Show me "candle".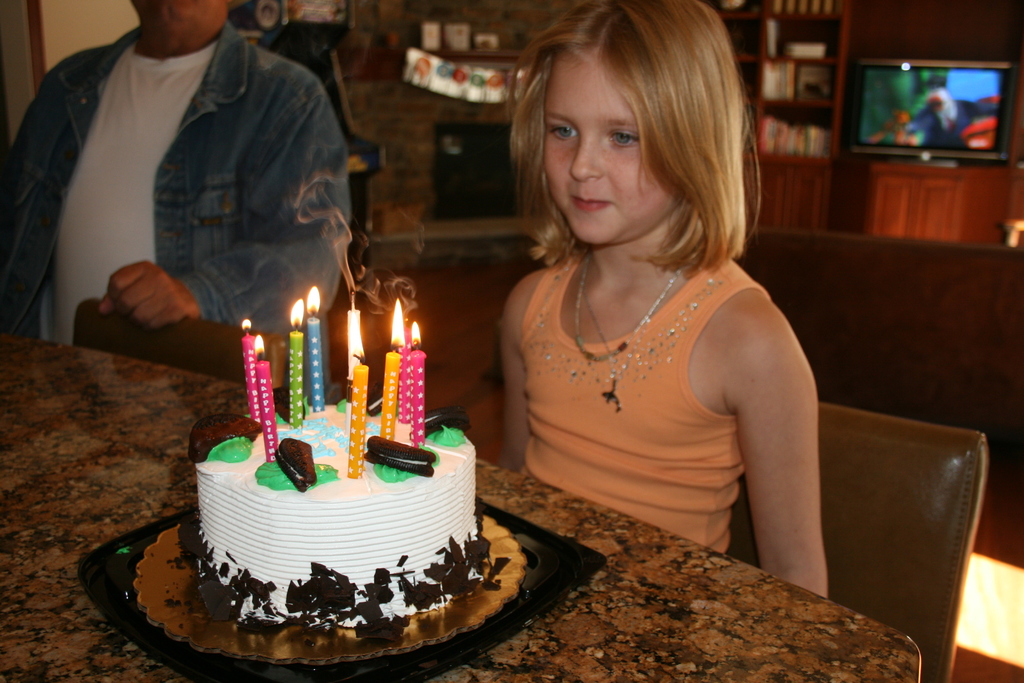
"candle" is here: BBox(396, 333, 414, 420).
